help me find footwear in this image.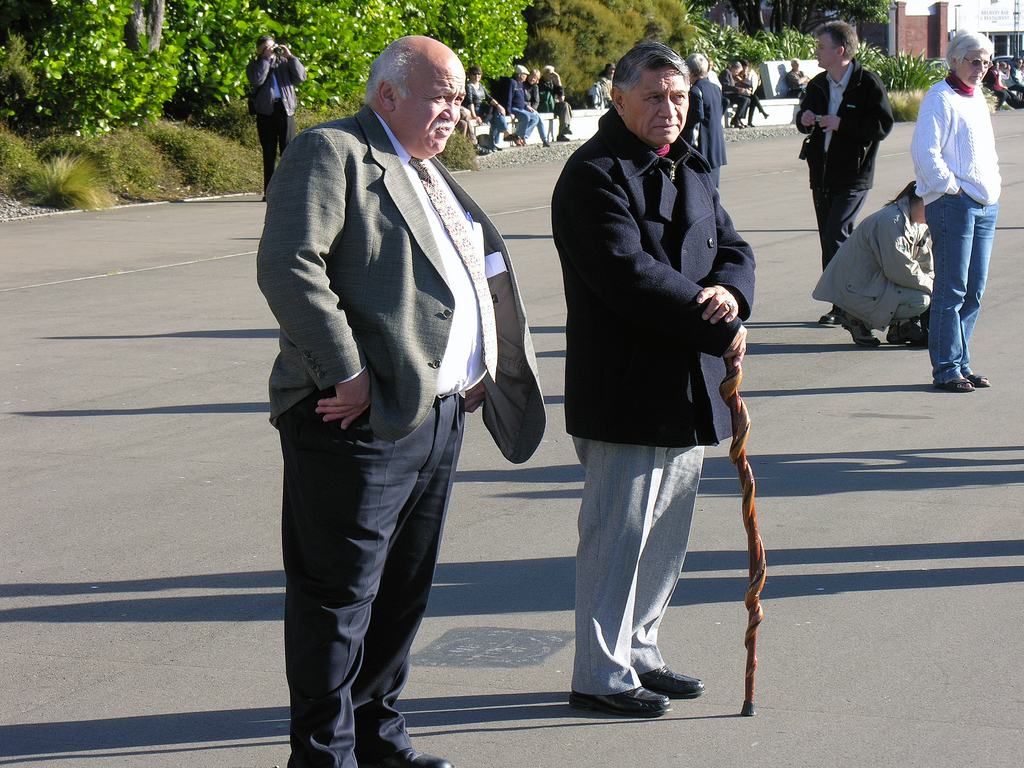
Found it: (x1=472, y1=143, x2=490, y2=156).
